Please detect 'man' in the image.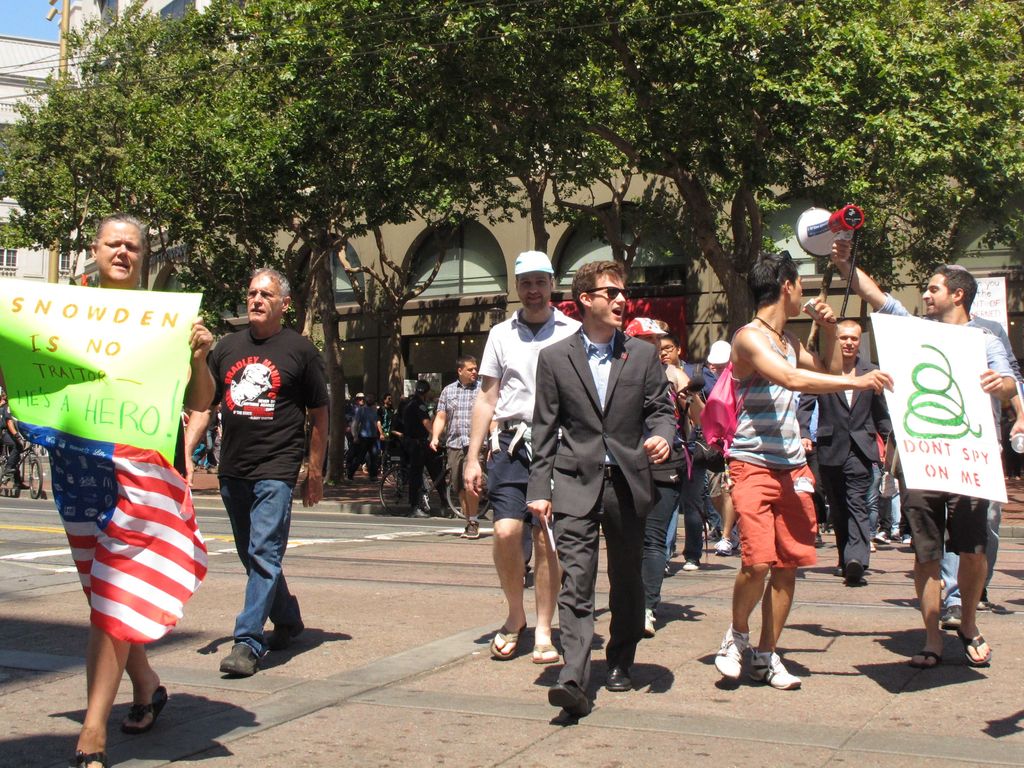
<region>349, 390, 386, 483</region>.
